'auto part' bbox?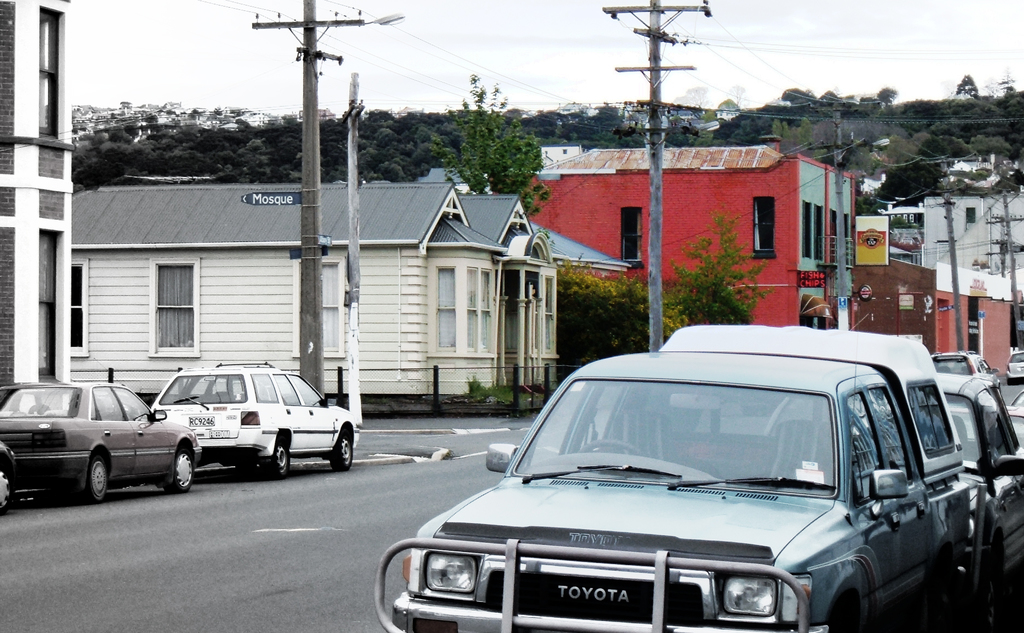
box=[0, 448, 13, 521]
